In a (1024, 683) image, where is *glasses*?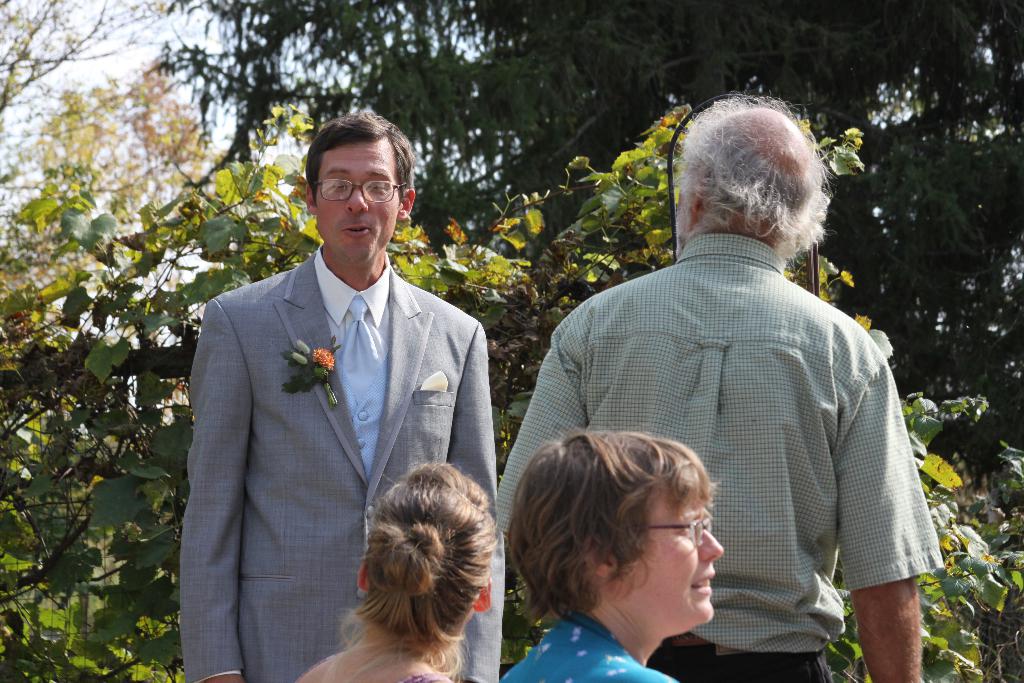
bbox=(318, 177, 410, 210).
